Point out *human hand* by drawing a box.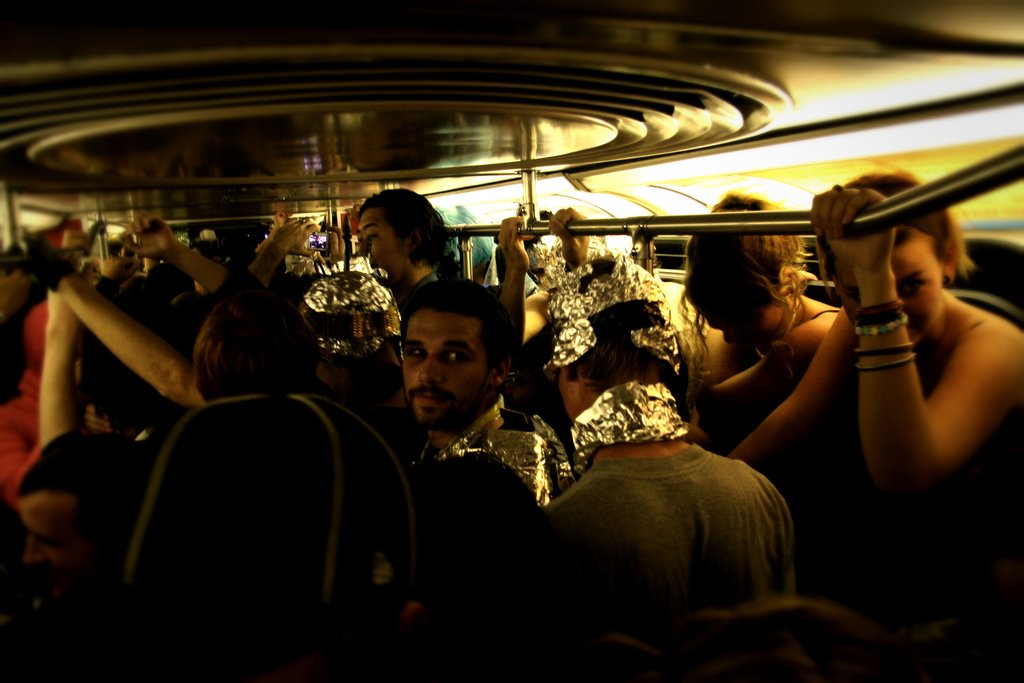
locate(497, 215, 528, 279).
